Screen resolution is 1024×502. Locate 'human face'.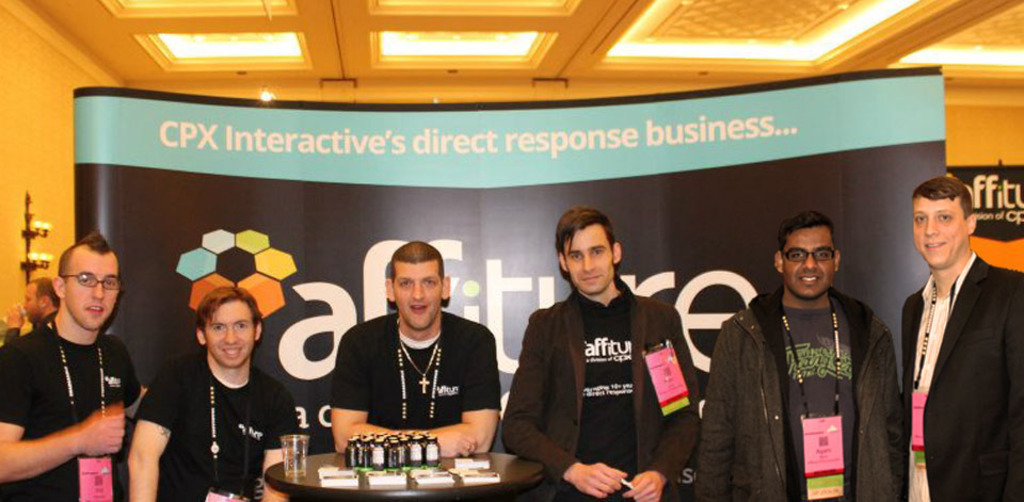
bbox=[67, 247, 117, 328].
